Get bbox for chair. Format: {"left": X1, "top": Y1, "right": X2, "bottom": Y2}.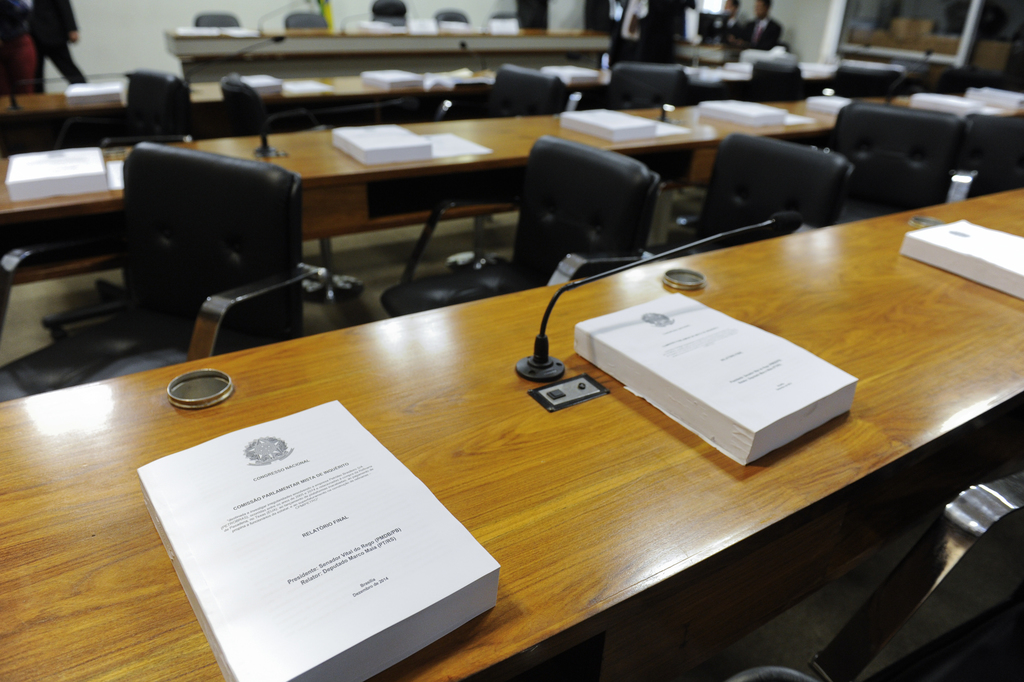
{"left": 666, "top": 127, "right": 855, "bottom": 262}.
